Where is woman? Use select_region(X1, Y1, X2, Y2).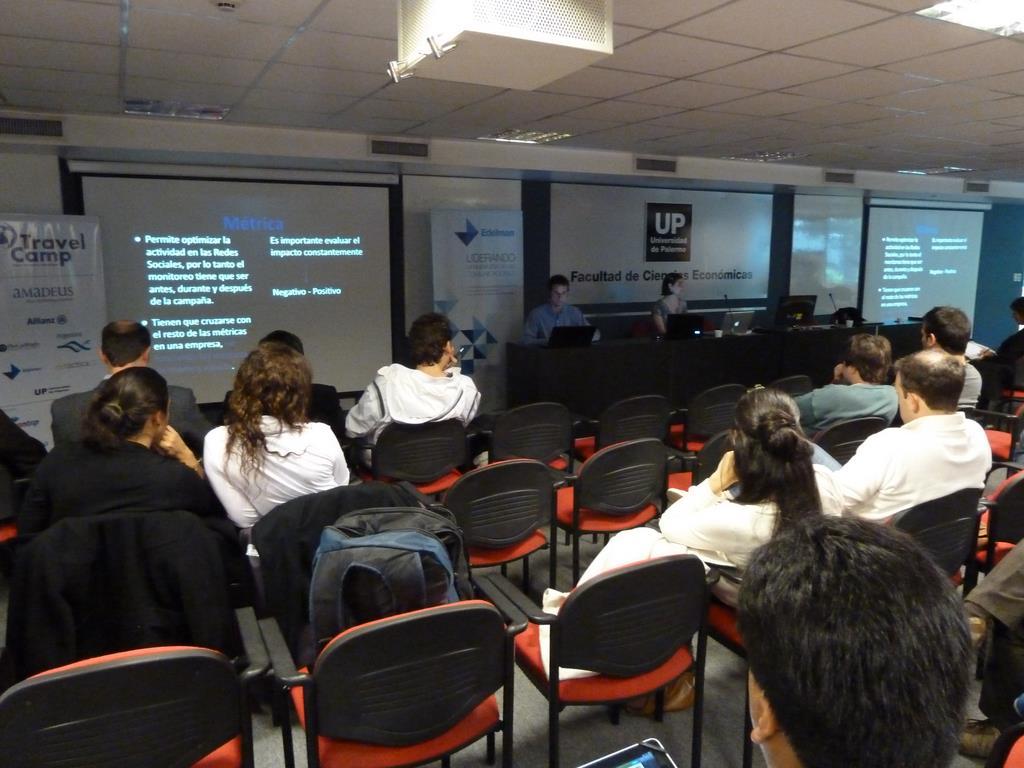
select_region(652, 391, 870, 585).
